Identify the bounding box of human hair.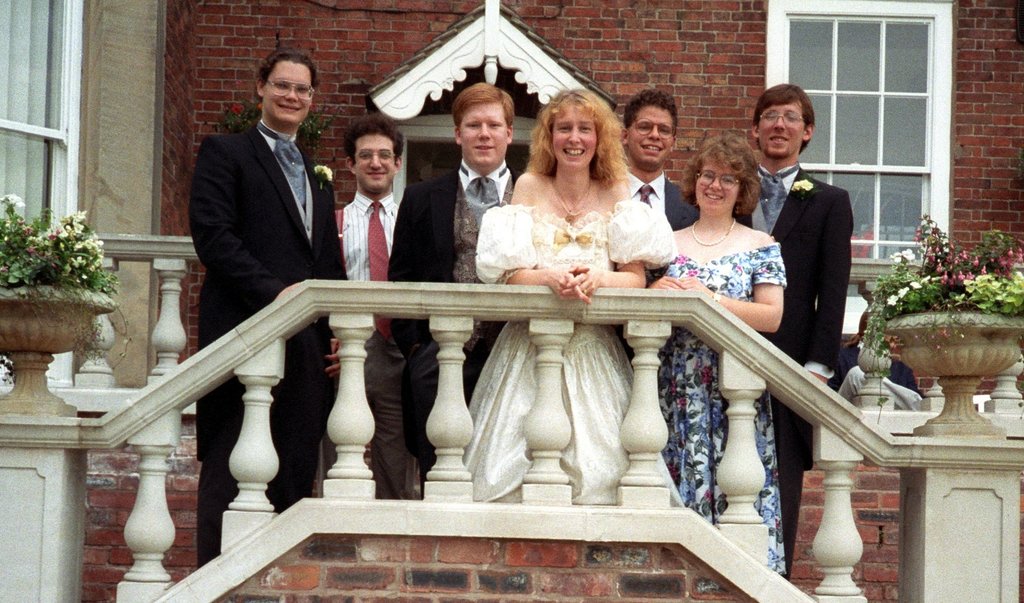
(x1=257, y1=44, x2=320, y2=87).
